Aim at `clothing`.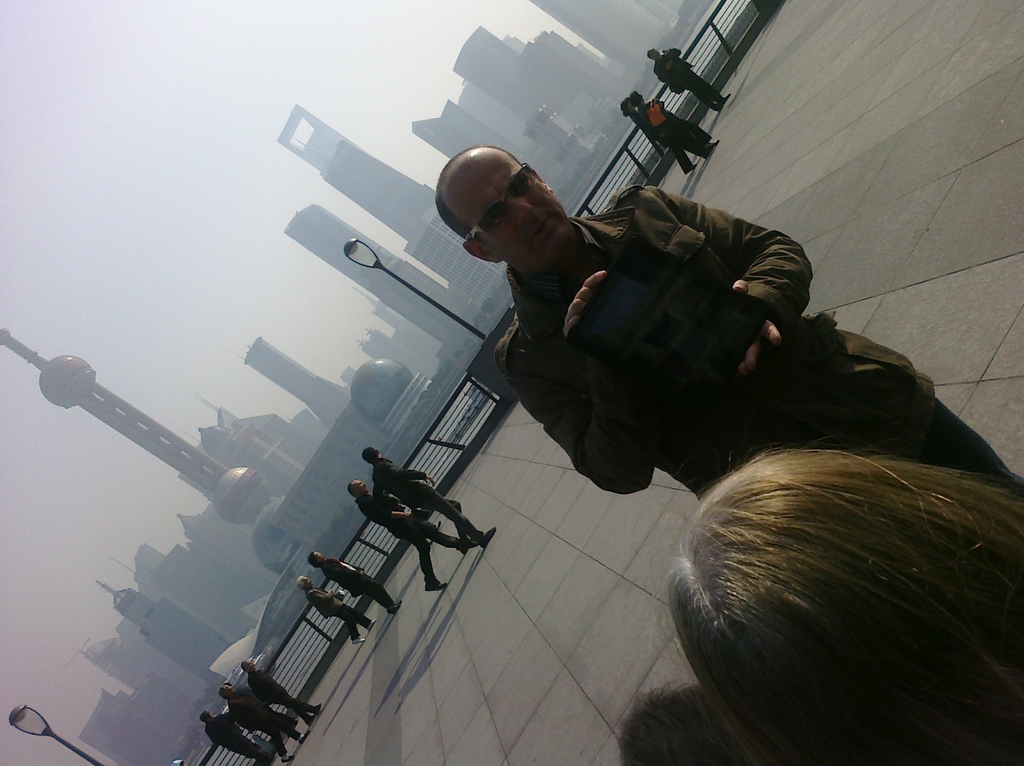
Aimed at 198, 710, 242, 753.
